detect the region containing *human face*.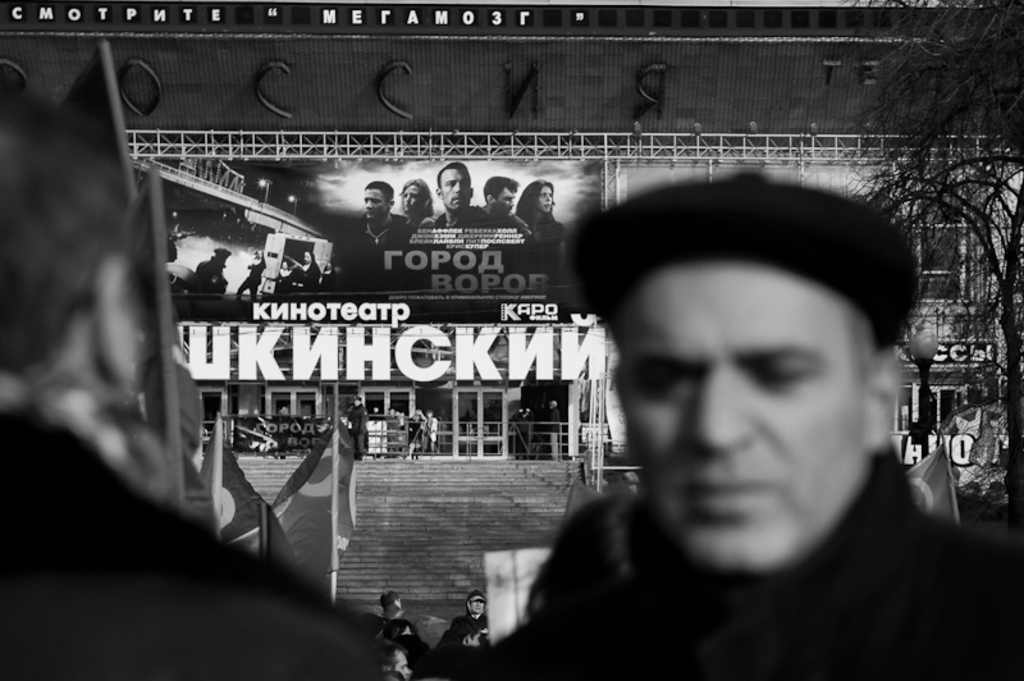
<bbox>403, 186, 421, 211</bbox>.
